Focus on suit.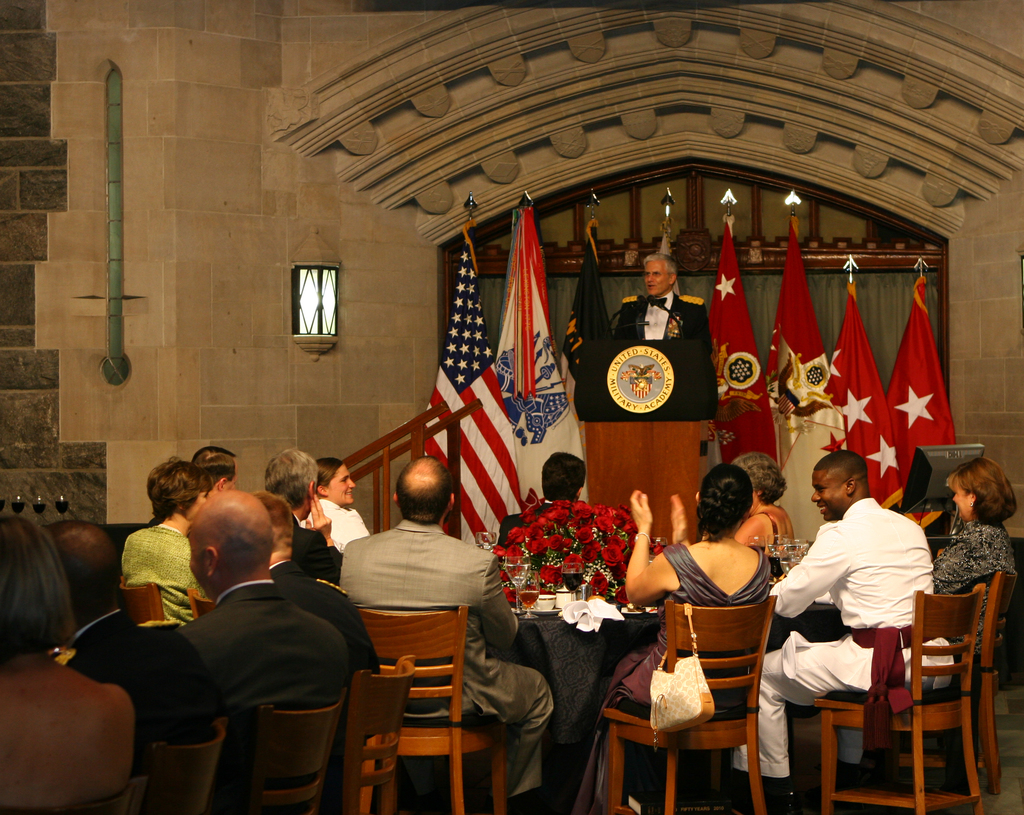
Focused at {"x1": 296, "y1": 513, "x2": 339, "y2": 579}.
